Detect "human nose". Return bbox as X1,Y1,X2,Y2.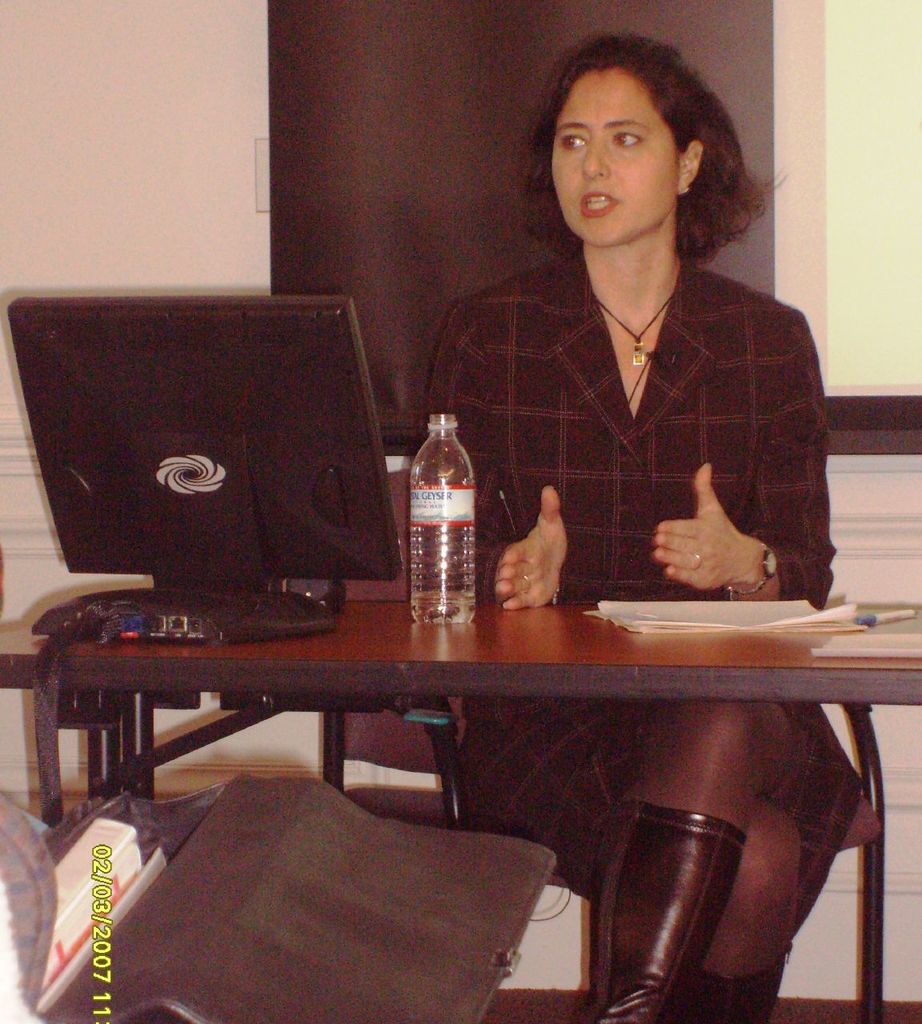
581,133,611,177.
